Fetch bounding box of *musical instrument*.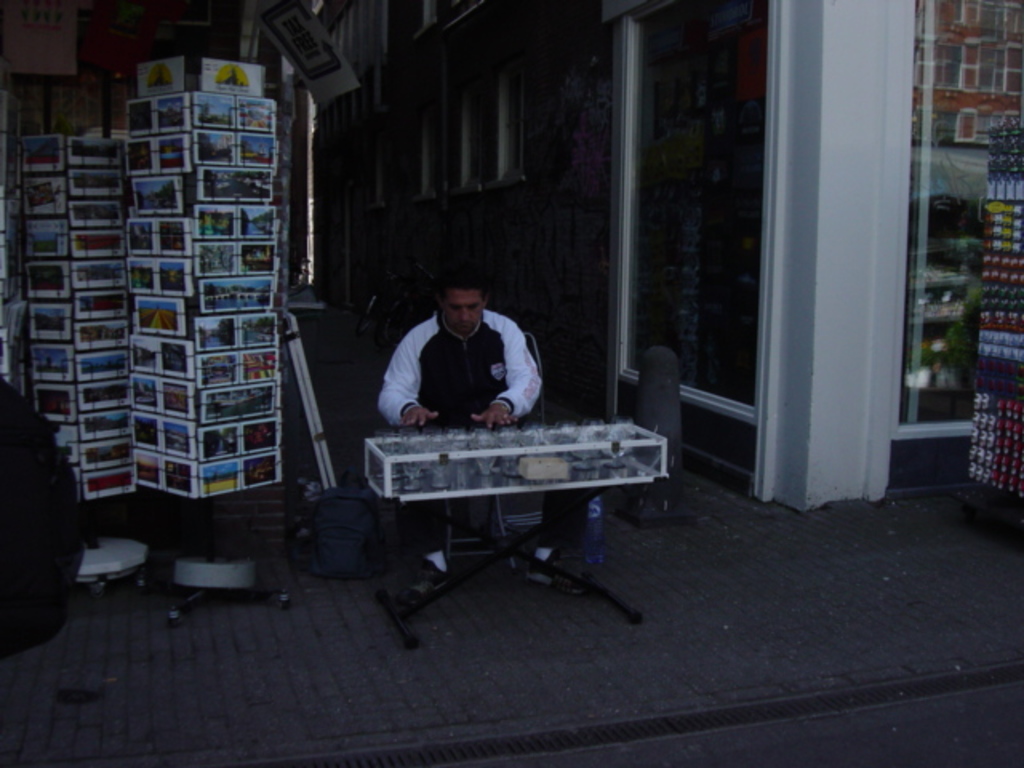
Bbox: box(365, 438, 666, 510).
